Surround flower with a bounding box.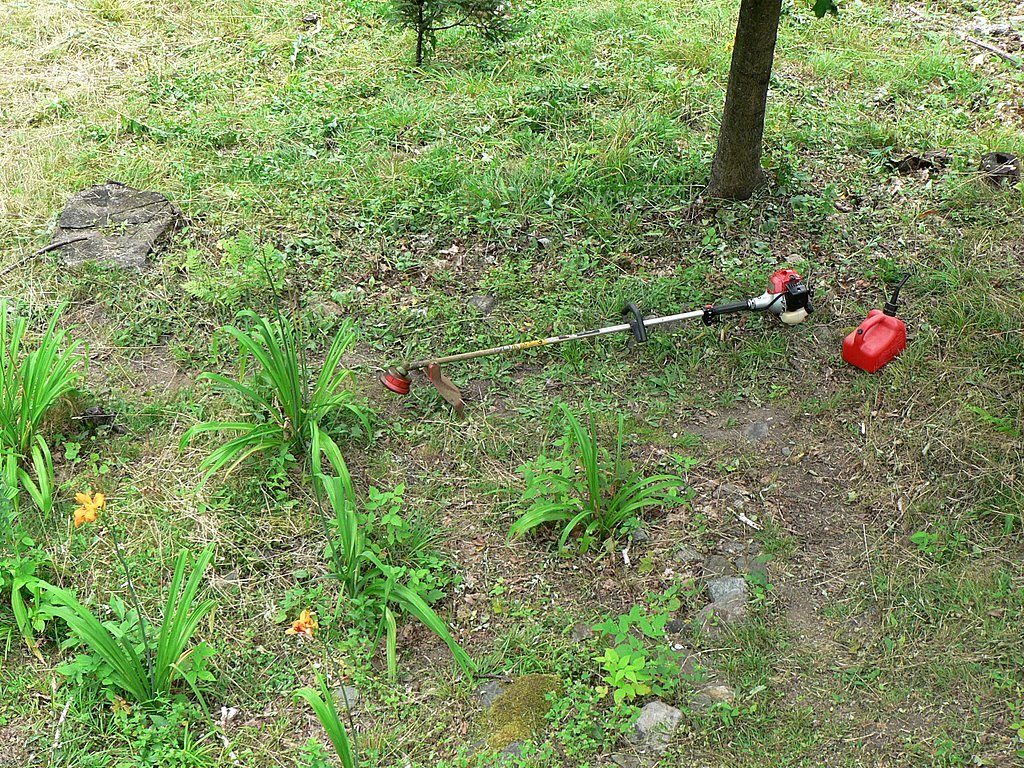
70, 492, 105, 521.
